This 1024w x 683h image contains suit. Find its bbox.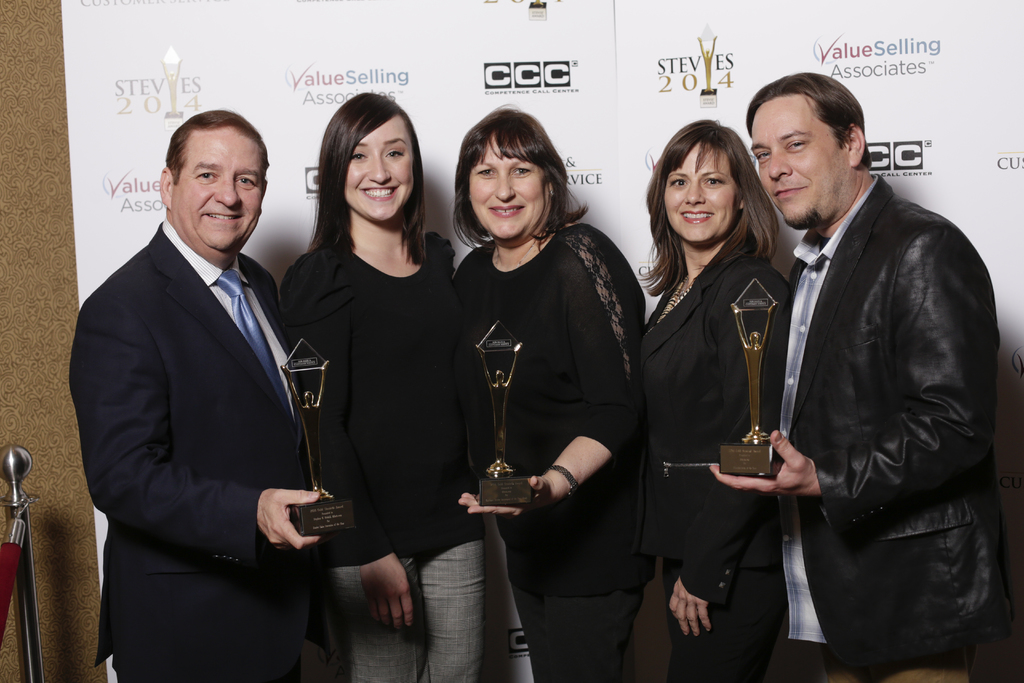
63,217,336,682.
